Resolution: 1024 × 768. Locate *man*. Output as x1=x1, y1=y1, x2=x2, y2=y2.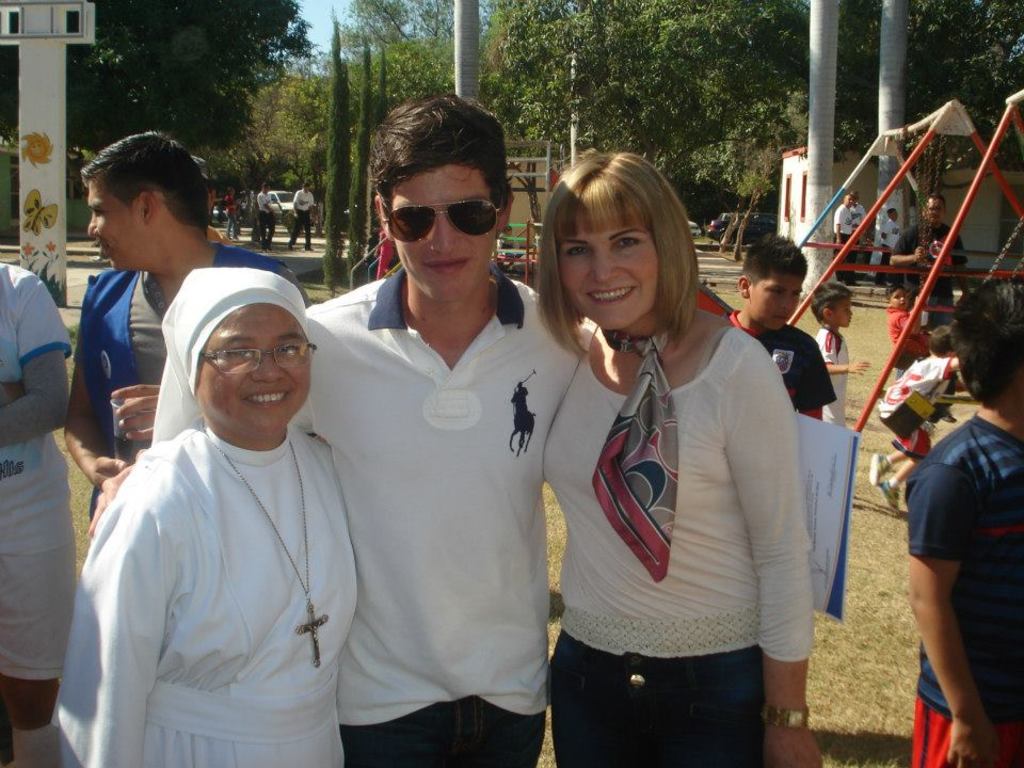
x1=849, y1=190, x2=869, y2=271.
